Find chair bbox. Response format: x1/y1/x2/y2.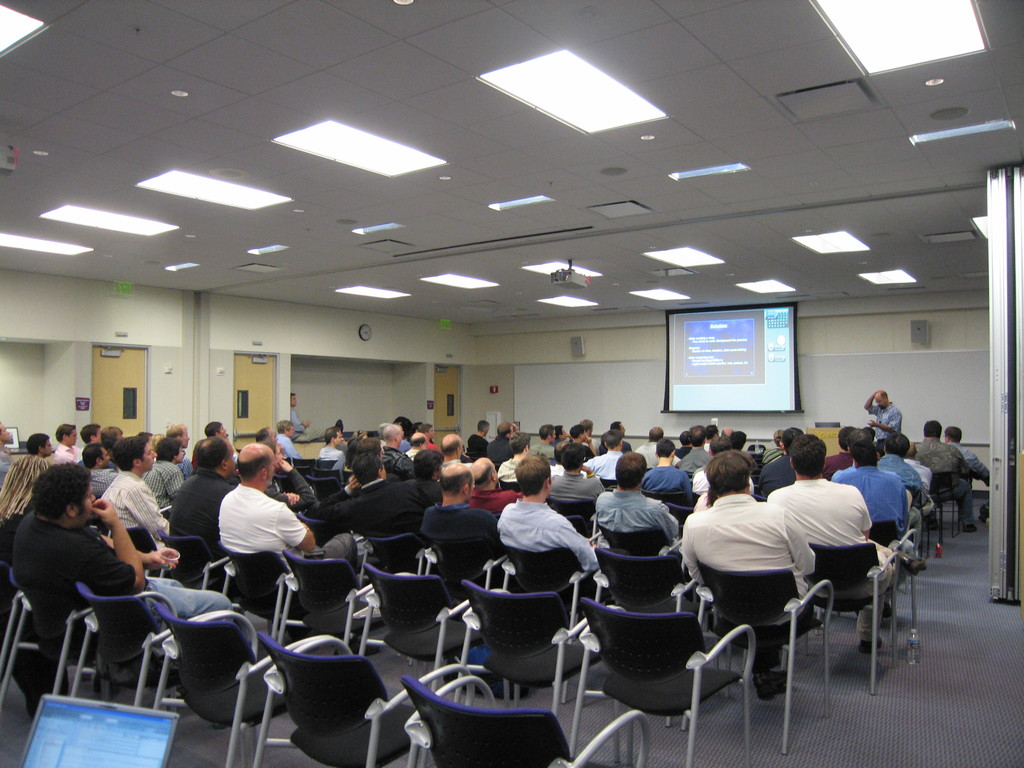
154/525/215/582.
